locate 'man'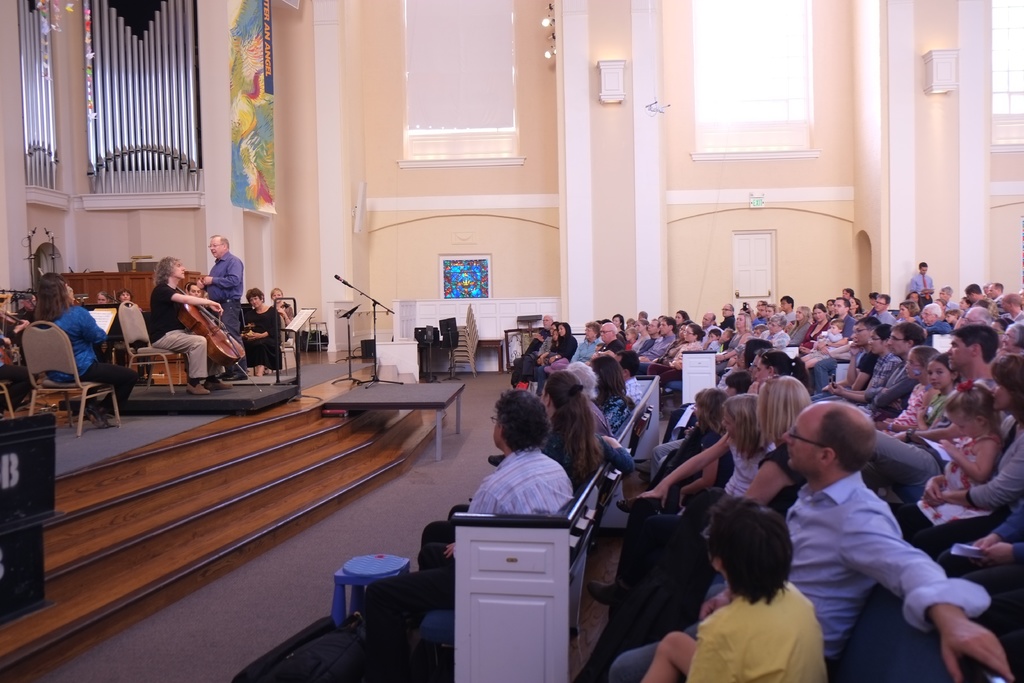
rect(982, 283, 1009, 303)
